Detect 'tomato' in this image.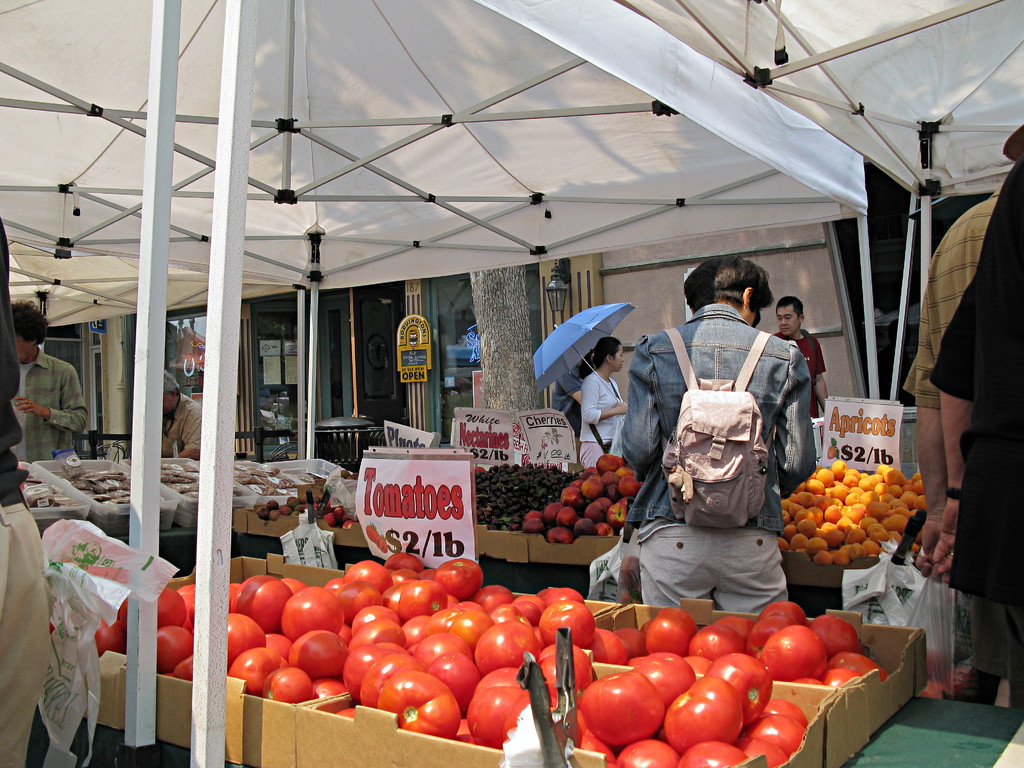
Detection: l=335, t=696, r=353, b=721.
